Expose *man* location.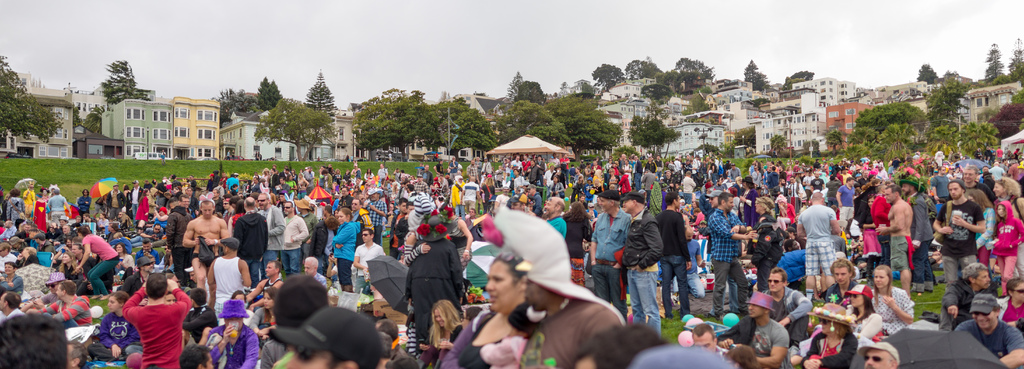
Exposed at box(122, 272, 196, 368).
